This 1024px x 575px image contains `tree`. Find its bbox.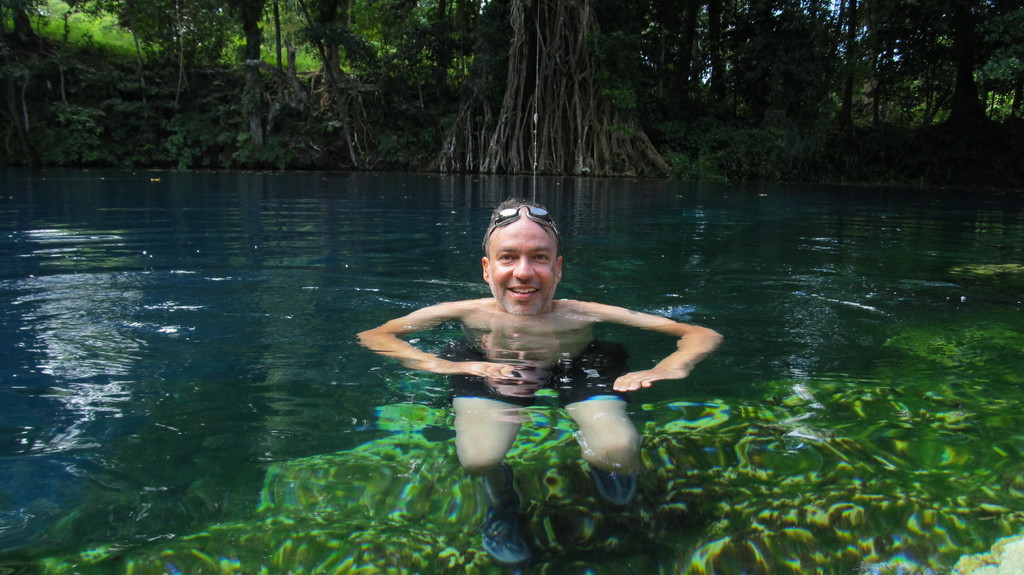
pyautogui.locateOnScreen(476, 0, 719, 189).
